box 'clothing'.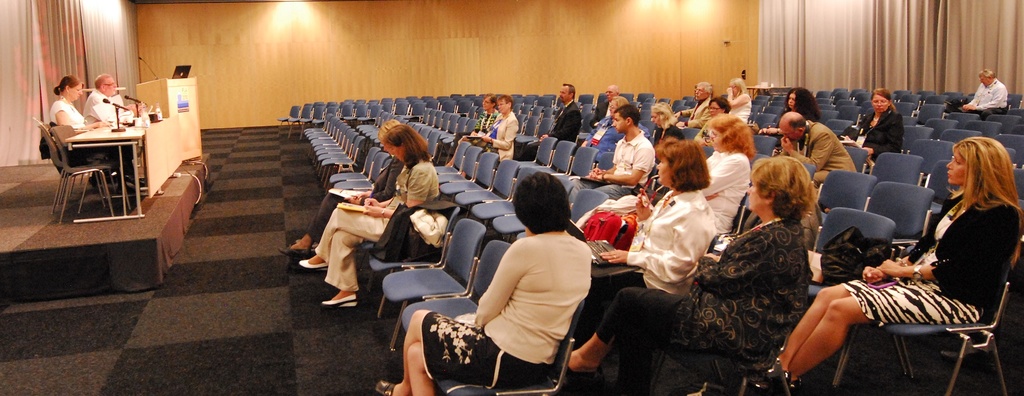
694, 117, 712, 144.
